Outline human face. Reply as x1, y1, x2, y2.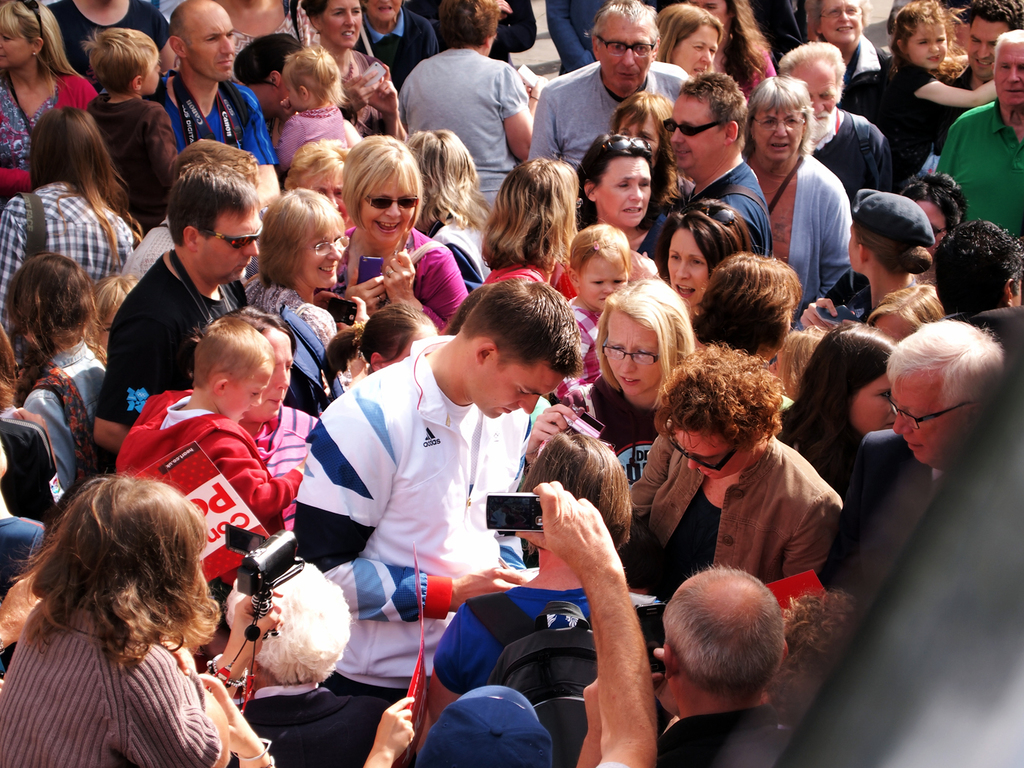
295, 222, 346, 290.
